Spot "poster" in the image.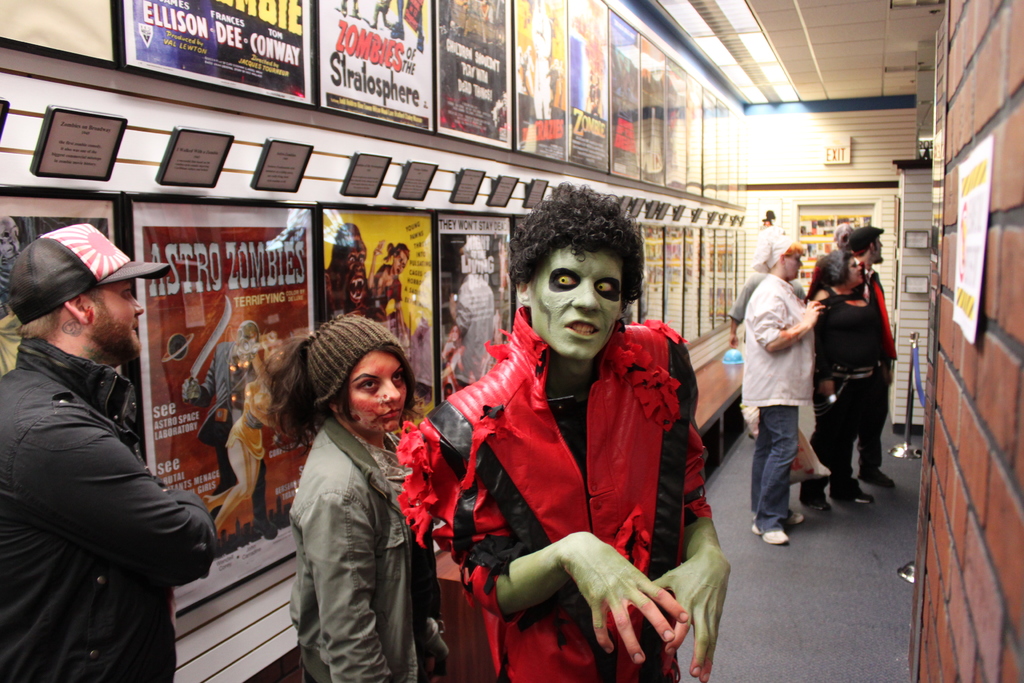
"poster" found at (319, 0, 433, 130).
